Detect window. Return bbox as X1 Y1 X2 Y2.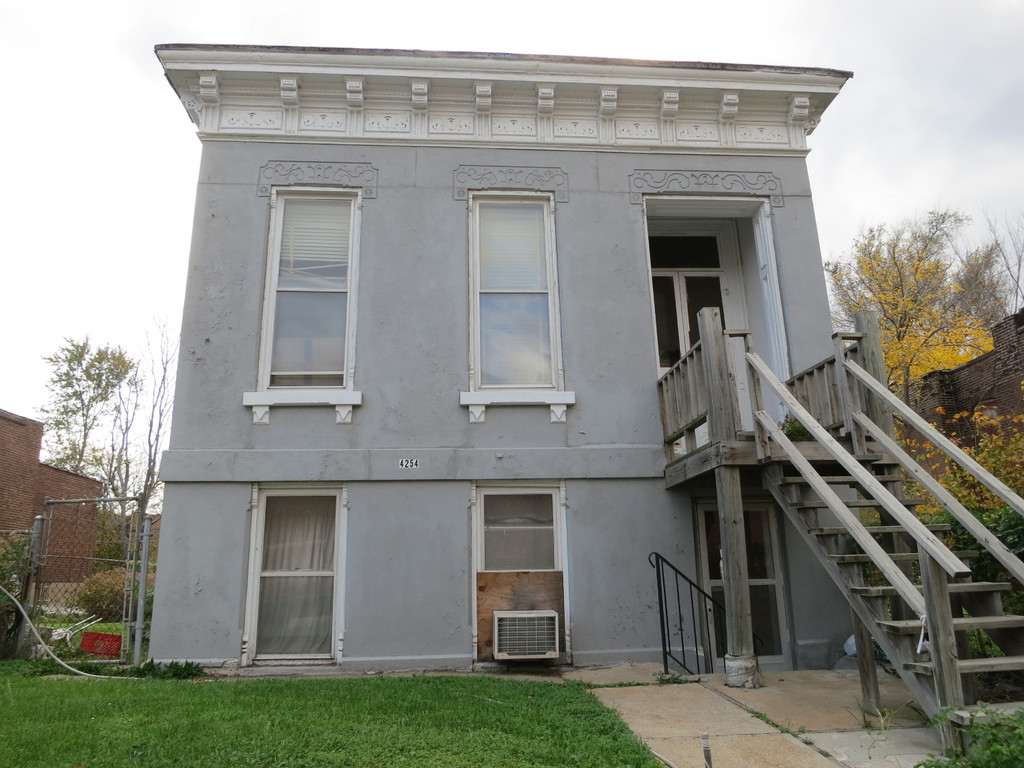
241 482 351 666.
